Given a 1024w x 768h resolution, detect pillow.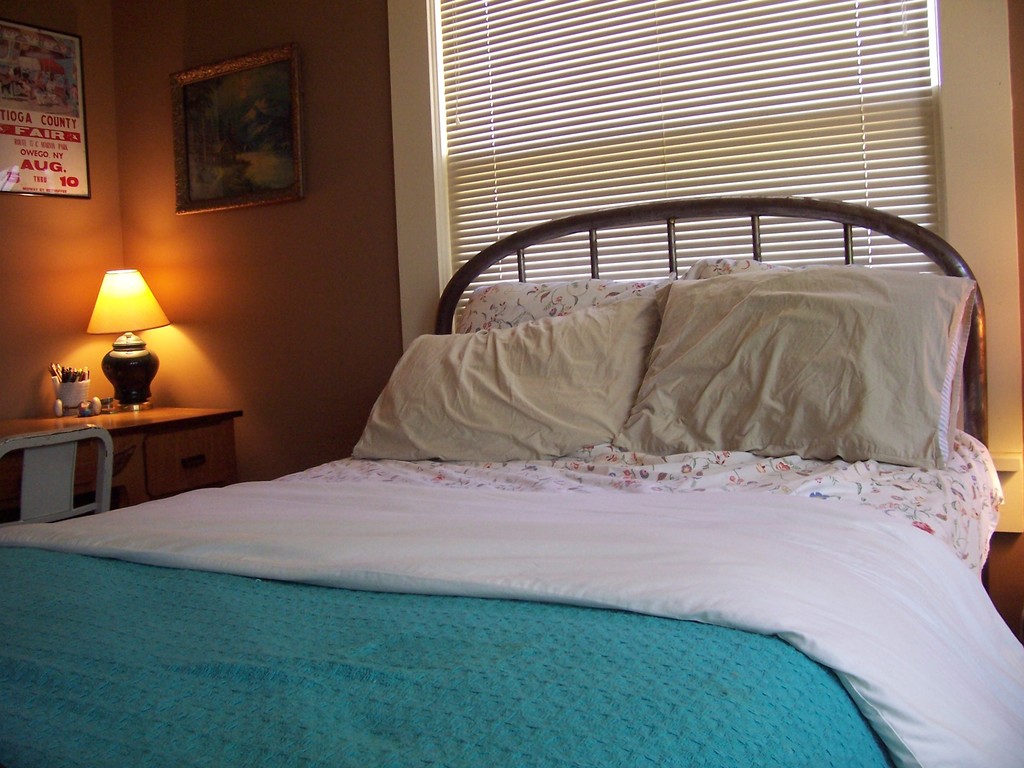
pyautogui.locateOnScreen(346, 284, 652, 458).
